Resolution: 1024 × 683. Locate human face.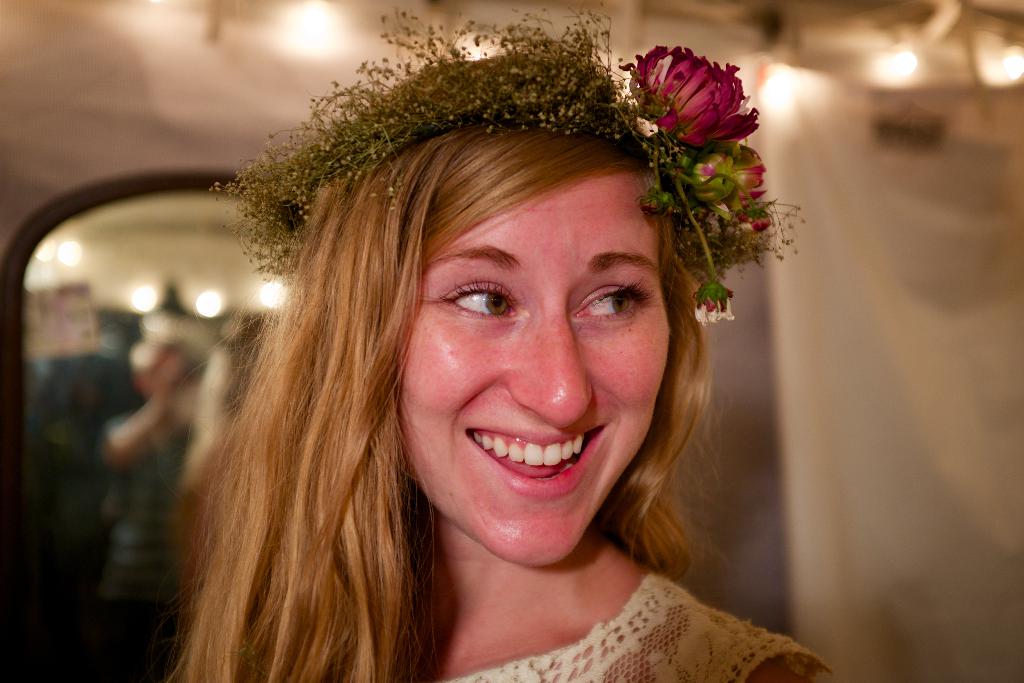
[left=398, top=163, right=675, bottom=568].
